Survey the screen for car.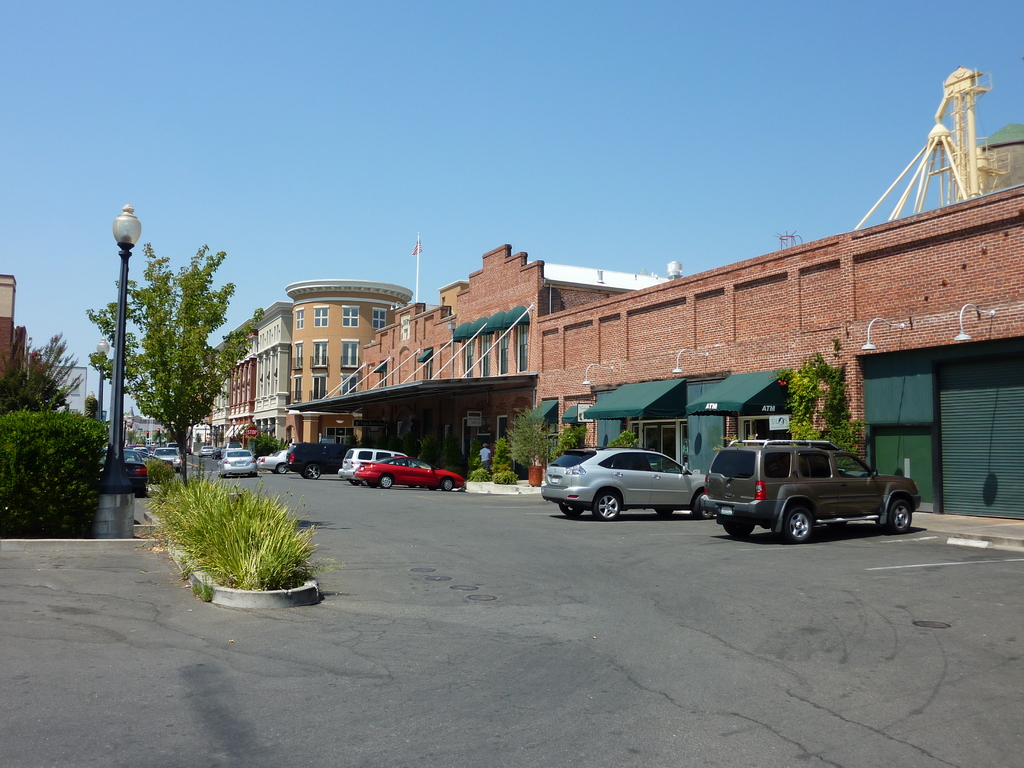
Survey found: [x1=217, y1=450, x2=258, y2=476].
